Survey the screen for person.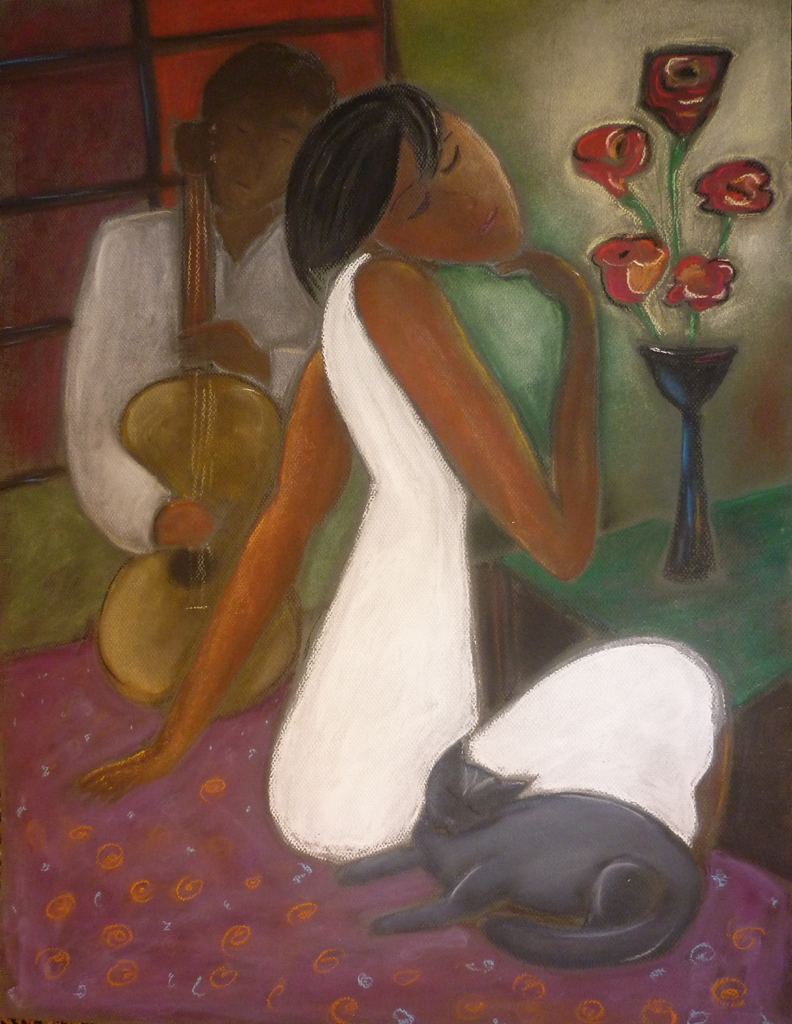
Survey found: 61, 44, 348, 566.
